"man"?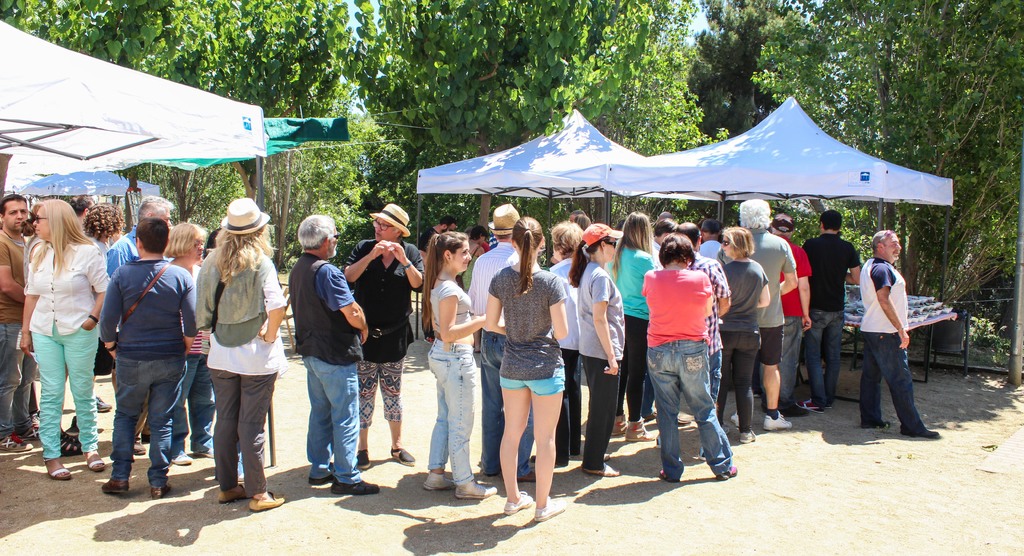
(x1=803, y1=209, x2=863, y2=412)
